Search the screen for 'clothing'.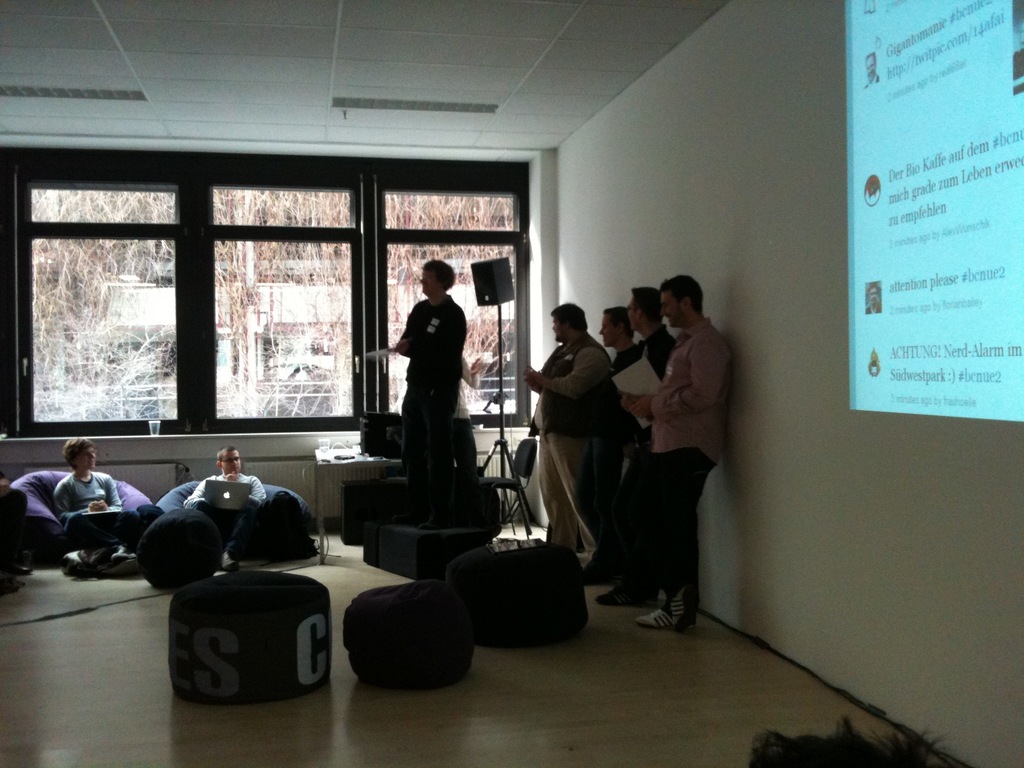
Found at detection(377, 269, 476, 509).
